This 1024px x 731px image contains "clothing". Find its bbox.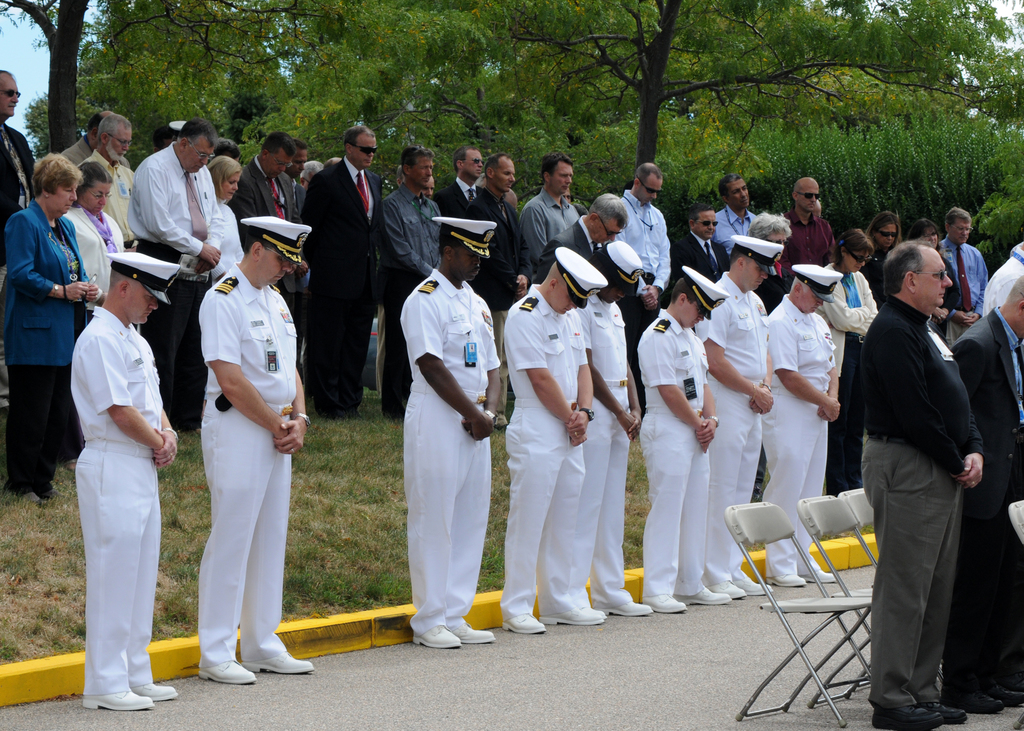
<box>224,197,244,267</box>.
